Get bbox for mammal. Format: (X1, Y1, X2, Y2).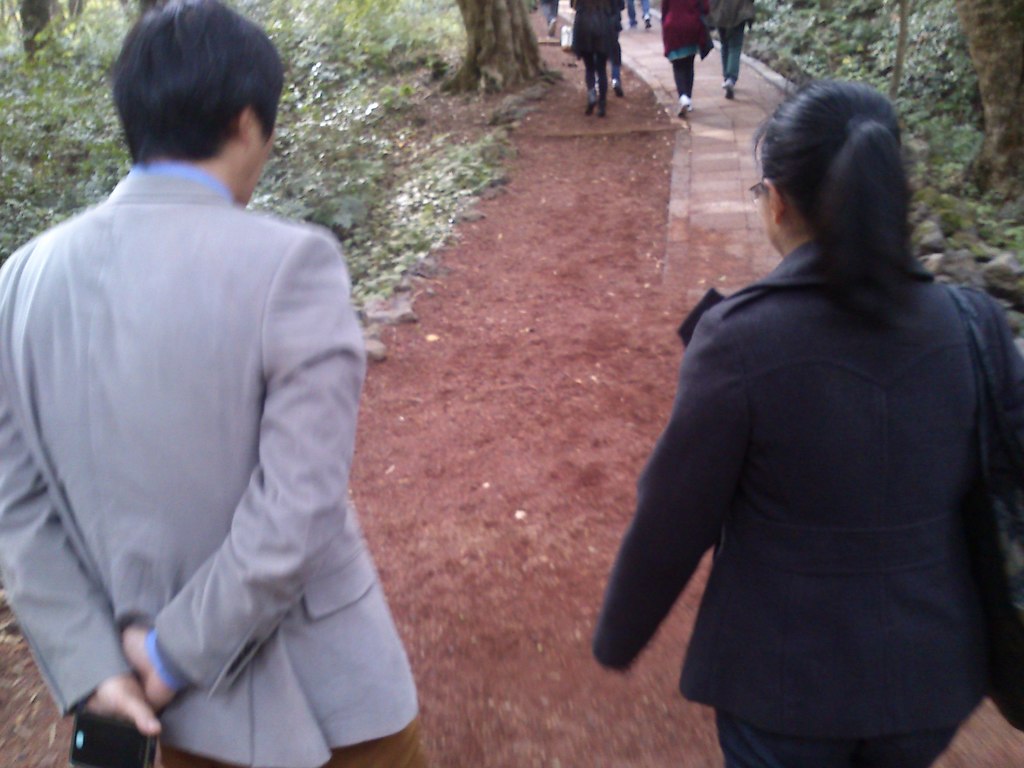
(710, 0, 755, 98).
